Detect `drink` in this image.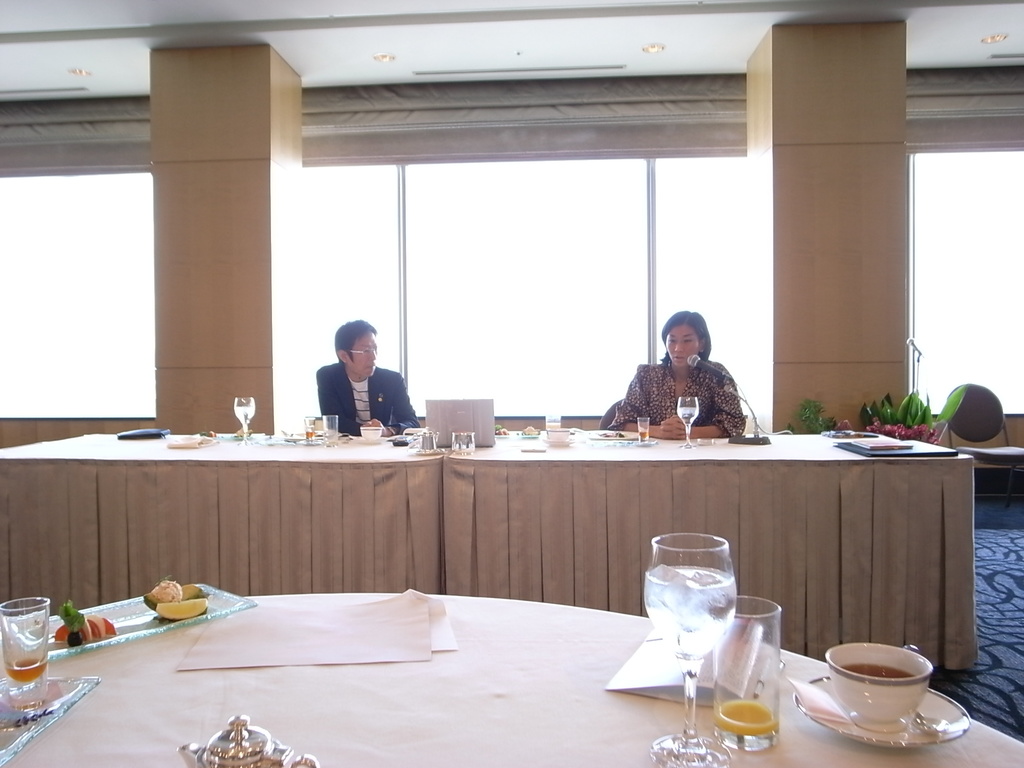
Detection: box=[638, 428, 649, 442].
